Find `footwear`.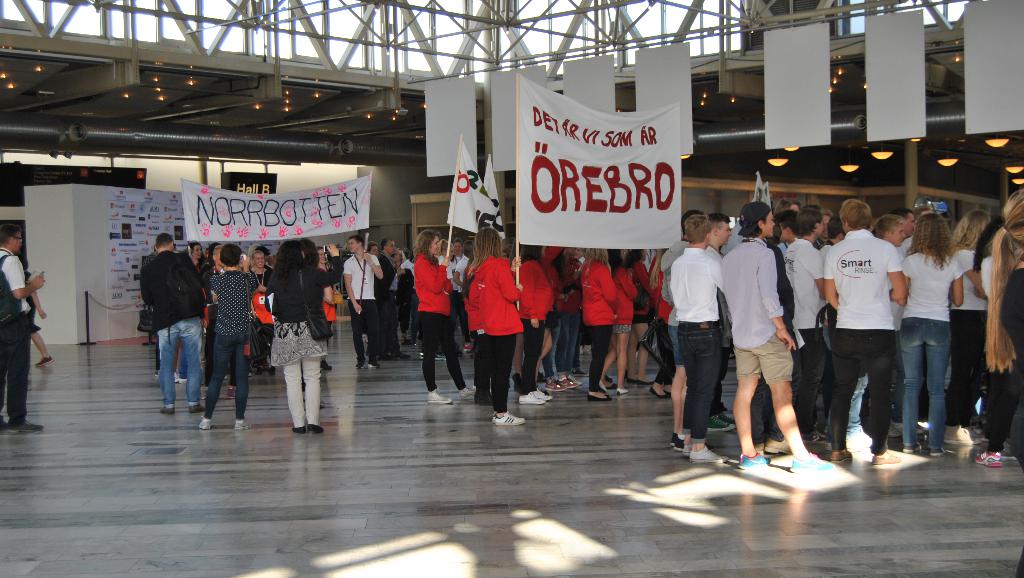
671, 428, 685, 449.
